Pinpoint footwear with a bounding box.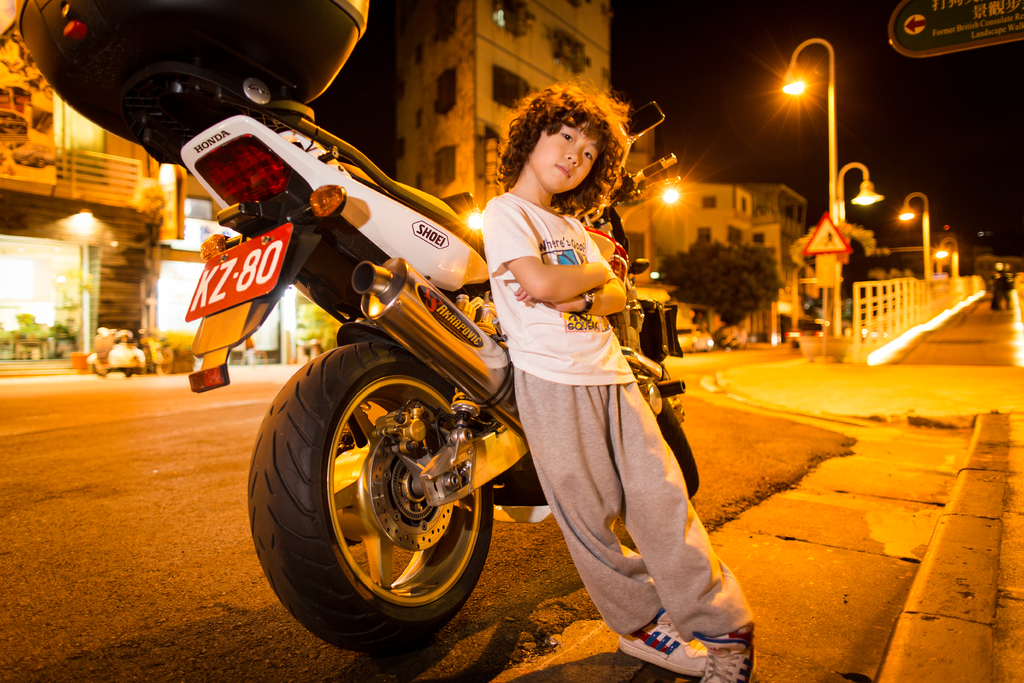
614,603,702,677.
